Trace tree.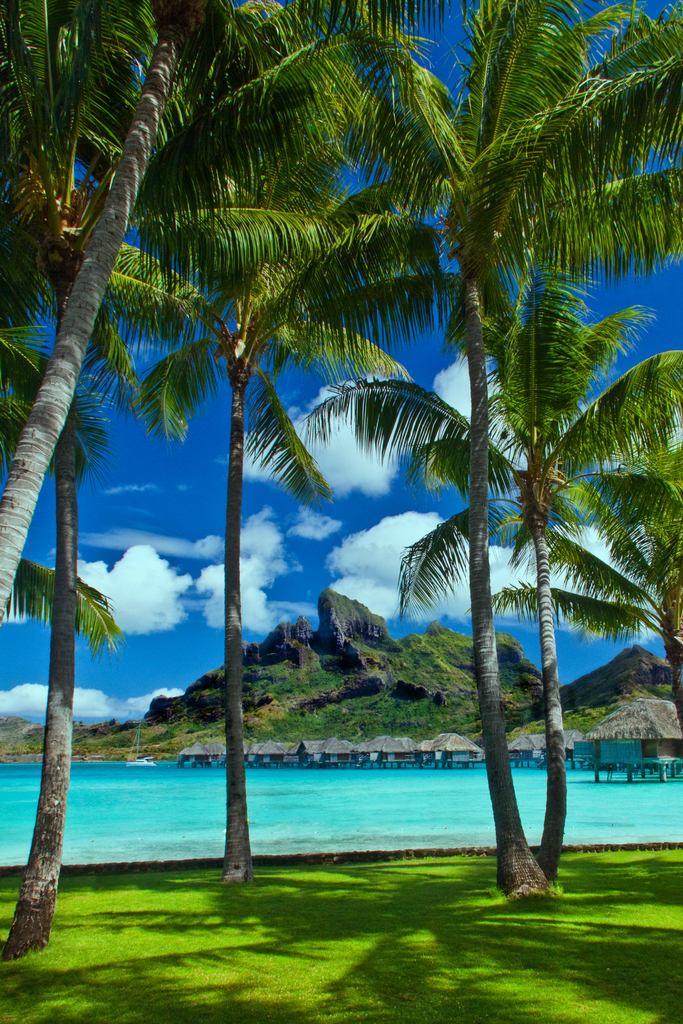
Traced to {"left": 0, "top": 0, "right": 201, "bottom": 973}.
